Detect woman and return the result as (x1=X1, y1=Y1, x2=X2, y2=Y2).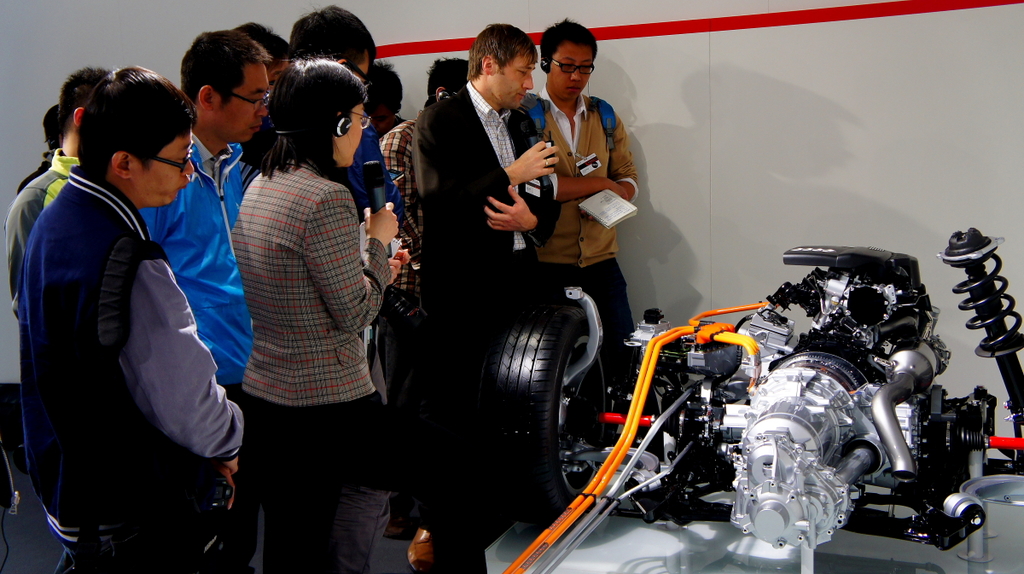
(x1=211, y1=55, x2=395, y2=551).
